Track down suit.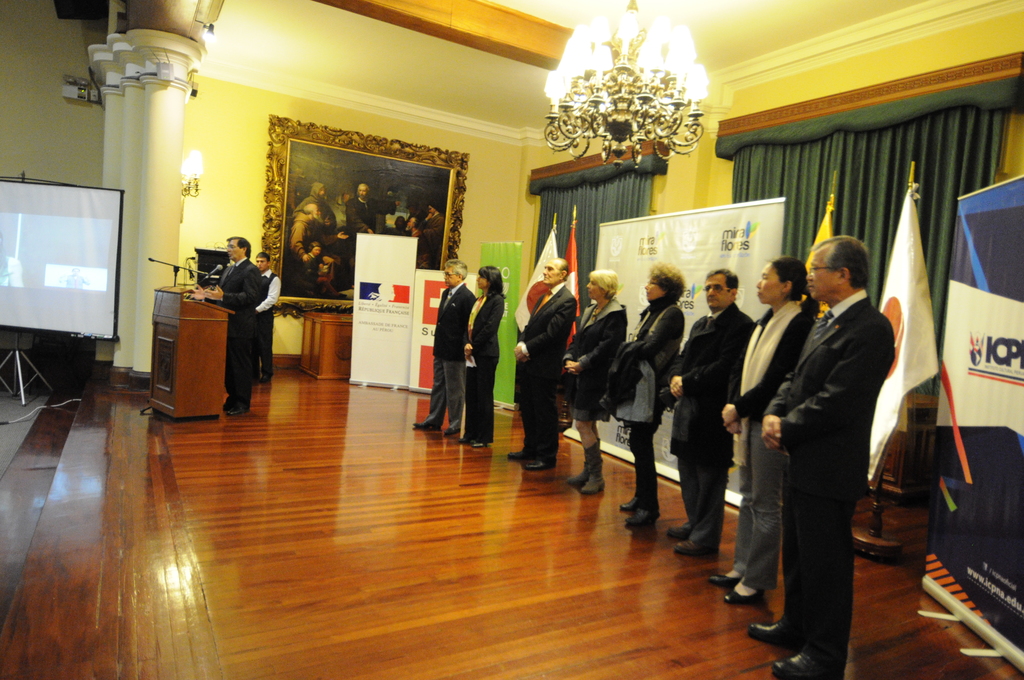
Tracked to x1=765 y1=289 x2=896 y2=667.
